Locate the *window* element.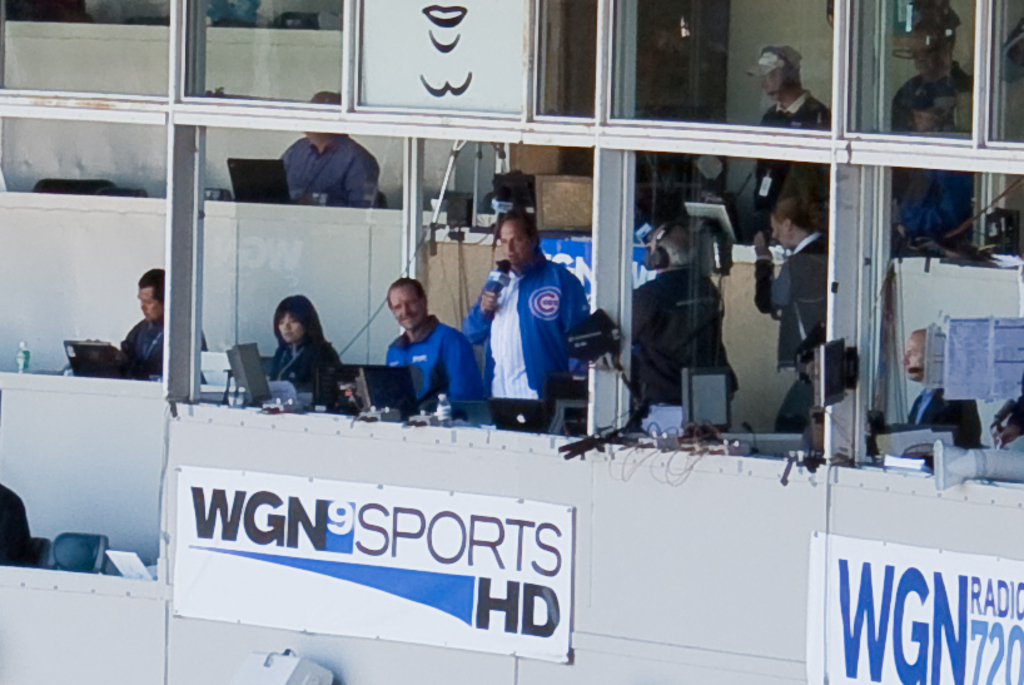
Element bbox: x1=611, y1=0, x2=832, y2=131.
